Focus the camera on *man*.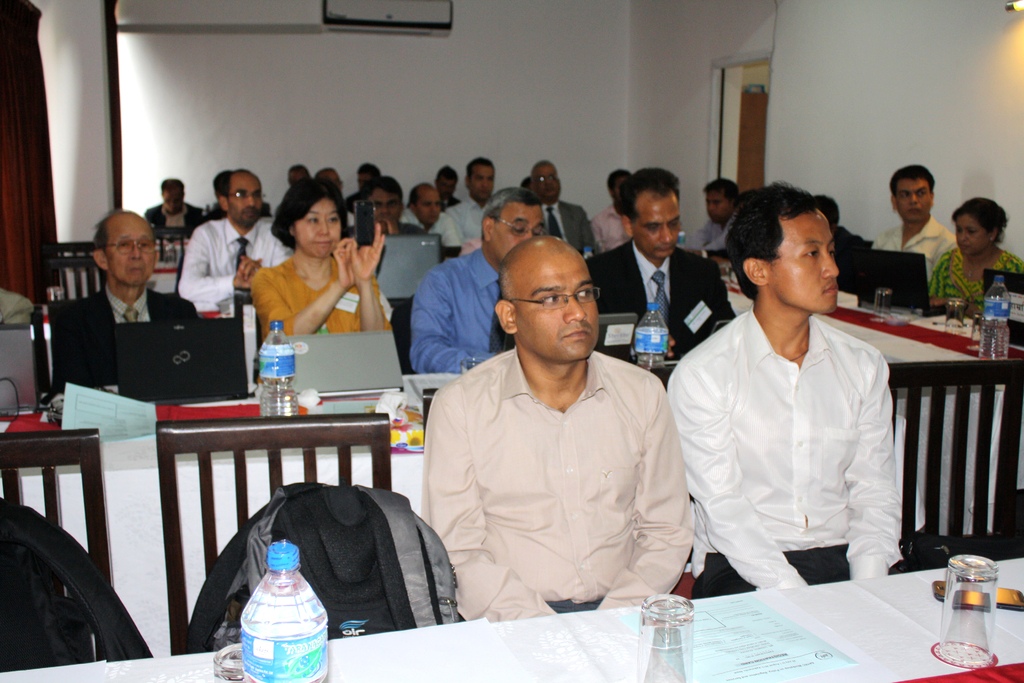
Focus region: Rect(445, 155, 500, 239).
